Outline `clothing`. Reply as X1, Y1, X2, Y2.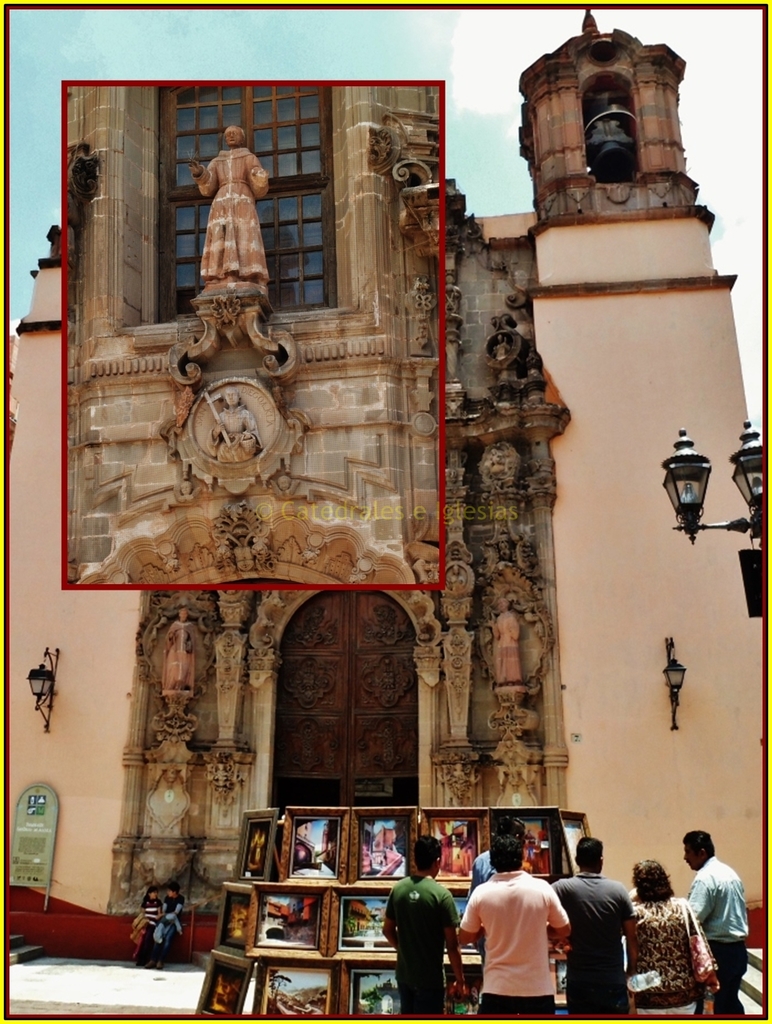
686, 865, 747, 941.
